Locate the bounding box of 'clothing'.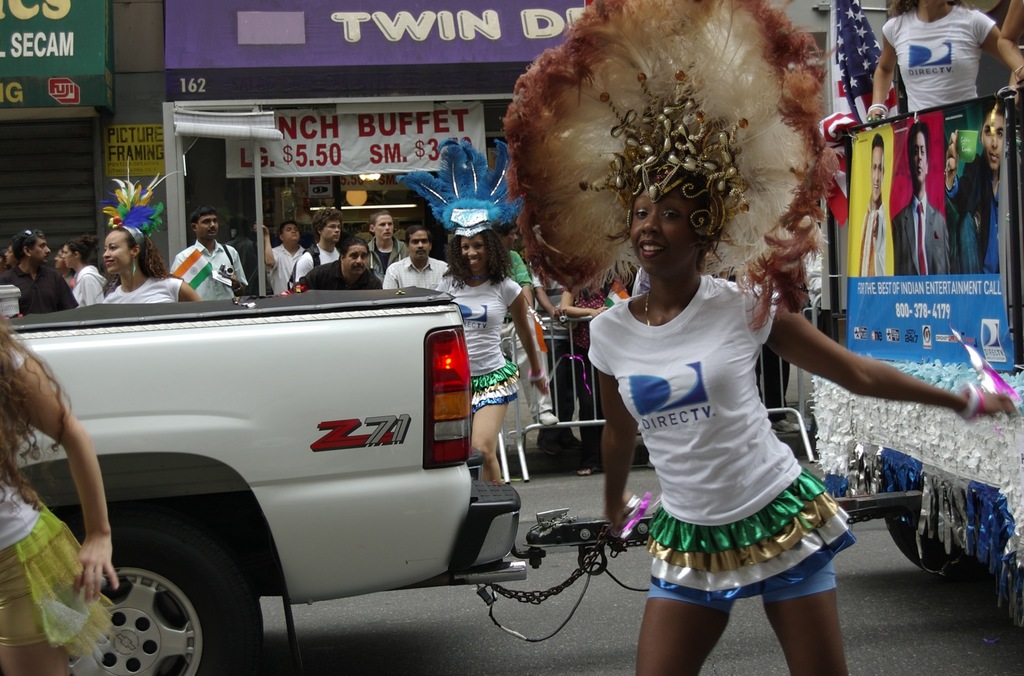
Bounding box: rect(560, 285, 611, 455).
